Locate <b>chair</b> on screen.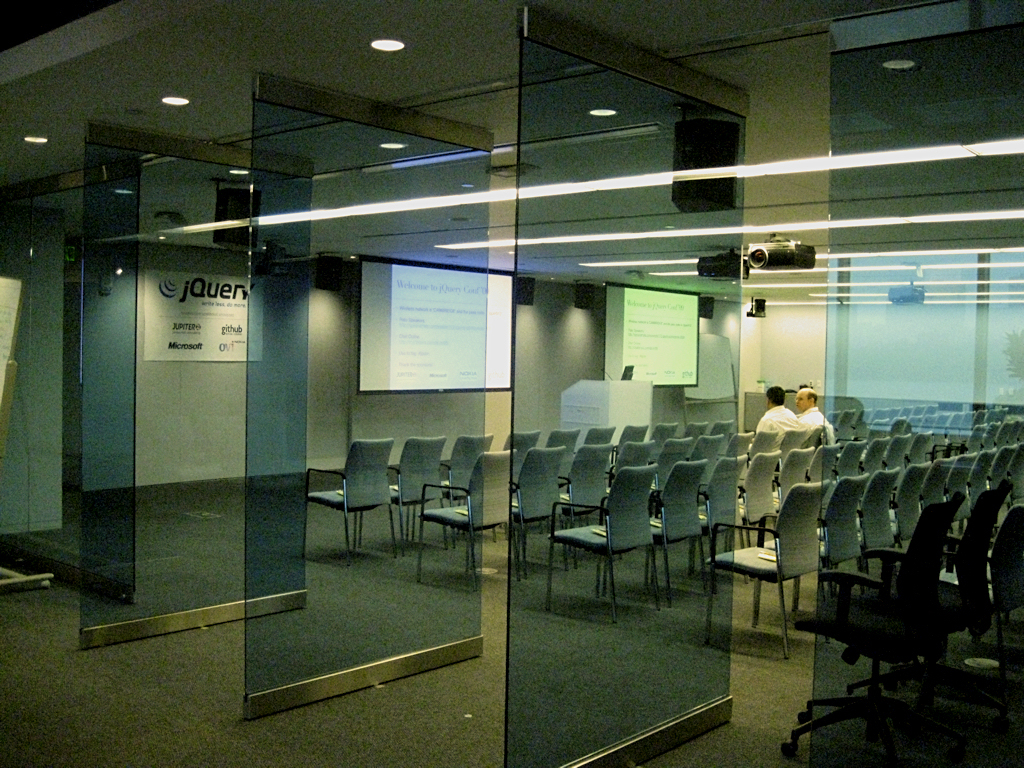
On screen at 653,437,697,497.
